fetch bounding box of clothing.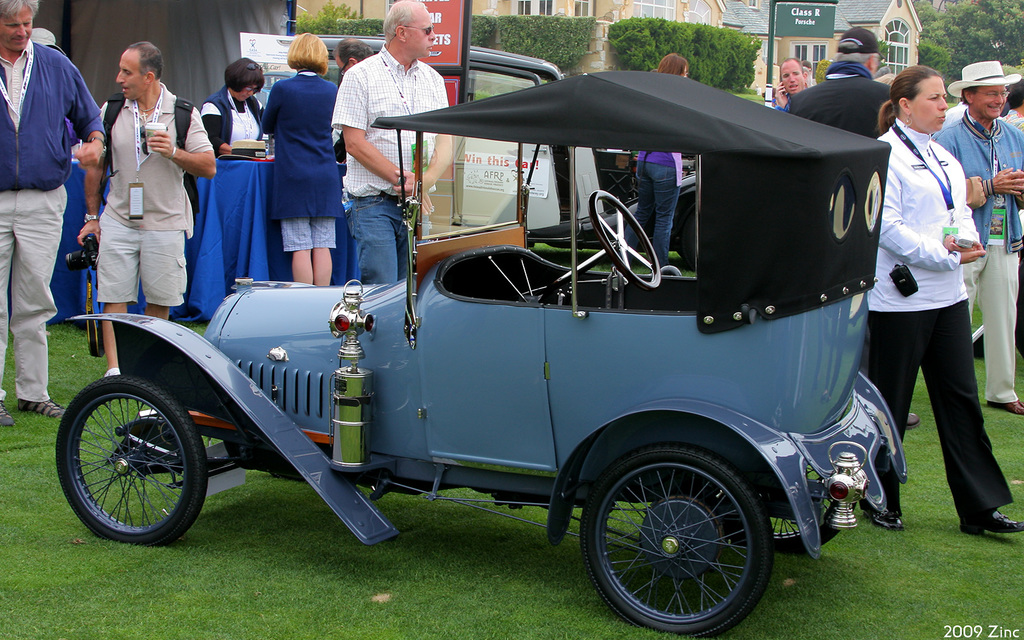
Bbox: locate(0, 36, 102, 402).
